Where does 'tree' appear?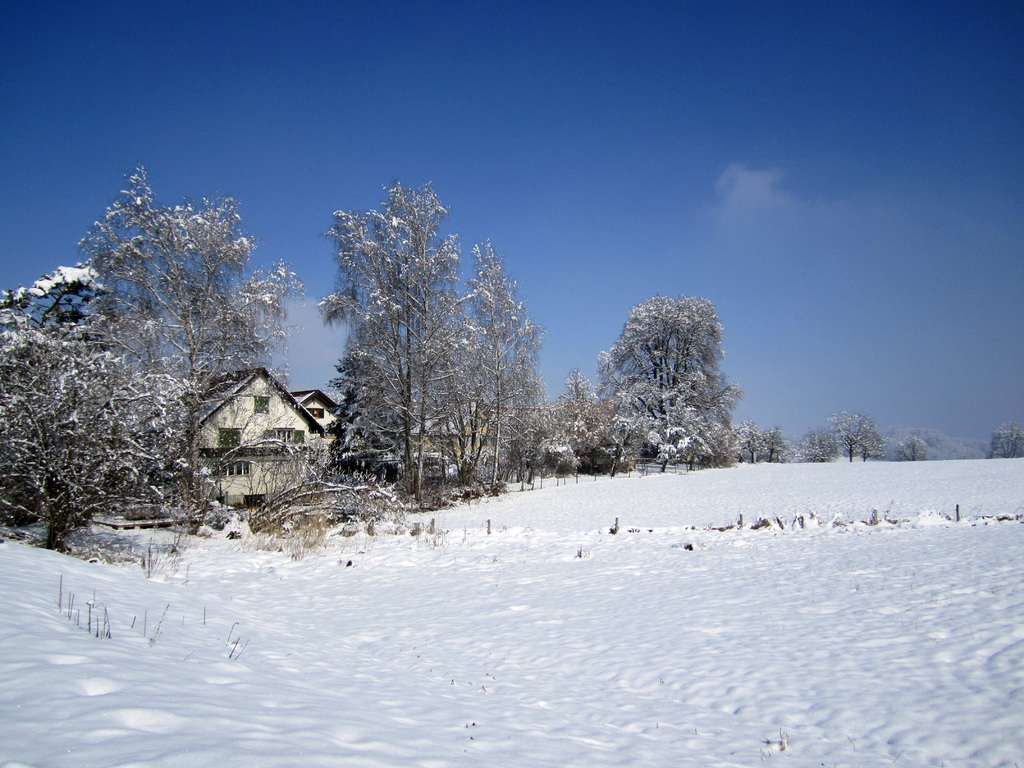
Appears at <bbox>989, 419, 1023, 458</bbox>.
